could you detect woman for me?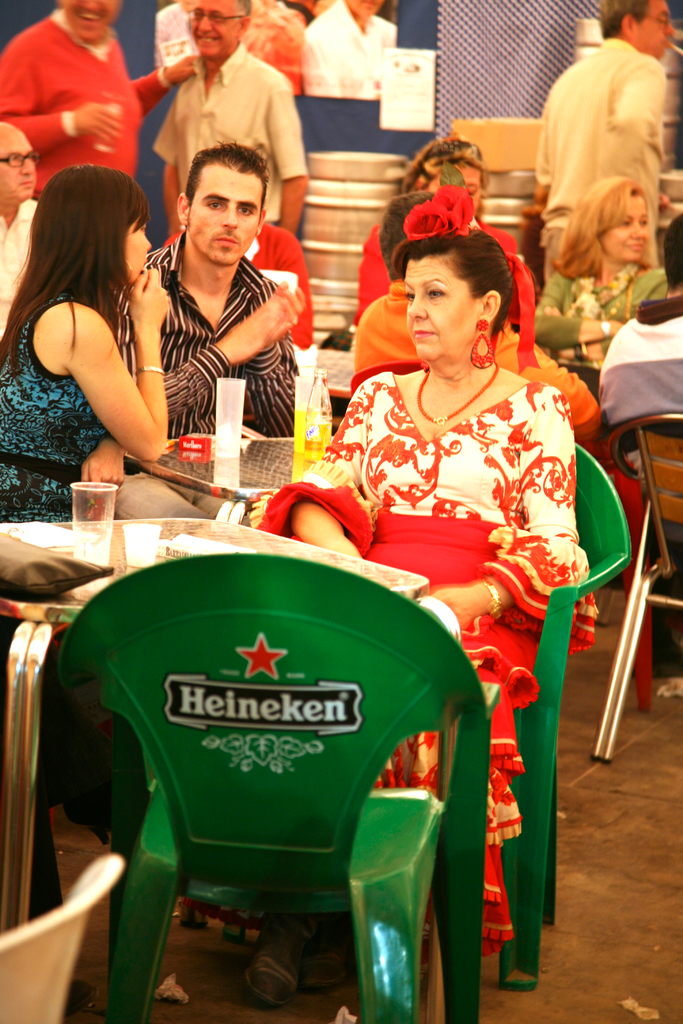
Detection result: bbox=[236, 233, 584, 998].
